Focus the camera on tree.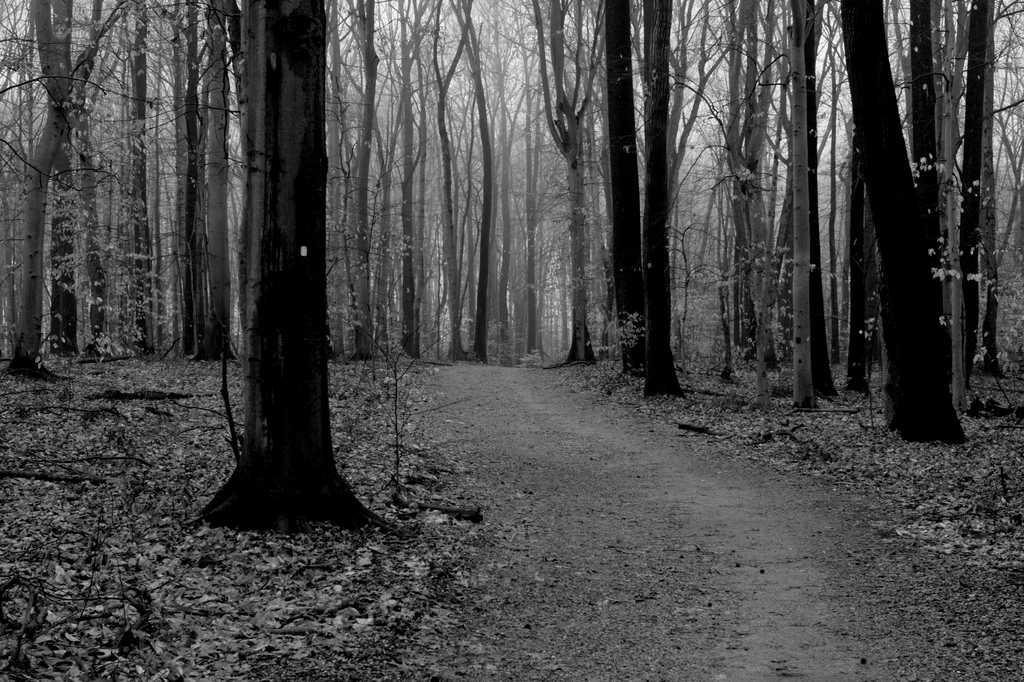
Focus region: x1=50 y1=121 x2=80 y2=357.
